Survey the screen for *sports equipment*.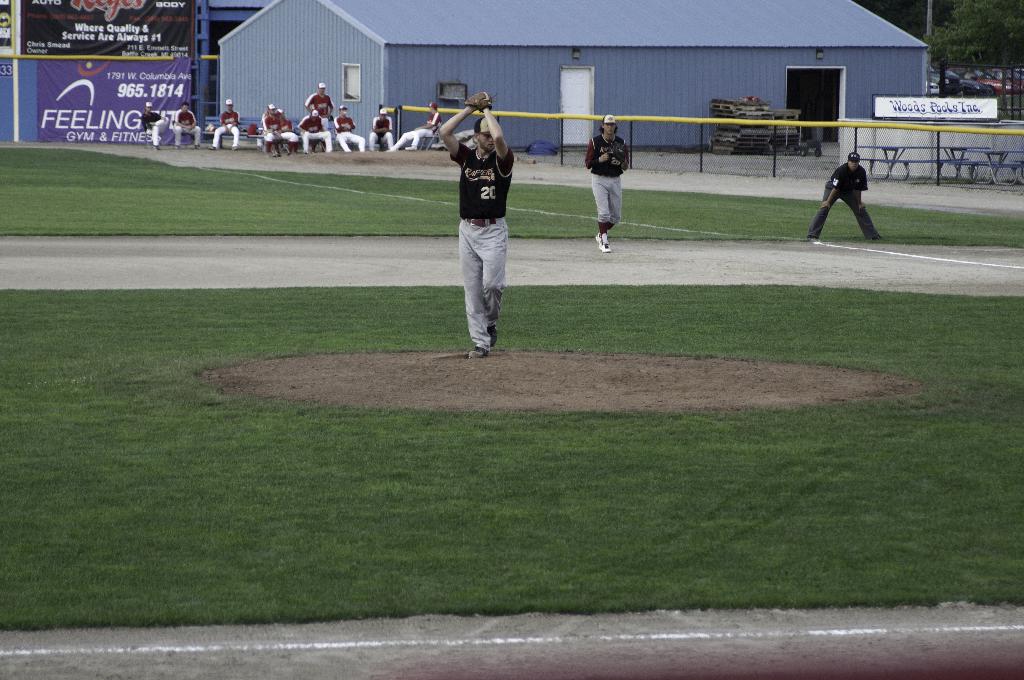
Survey found: BBox(611, 141, 626, 166).
